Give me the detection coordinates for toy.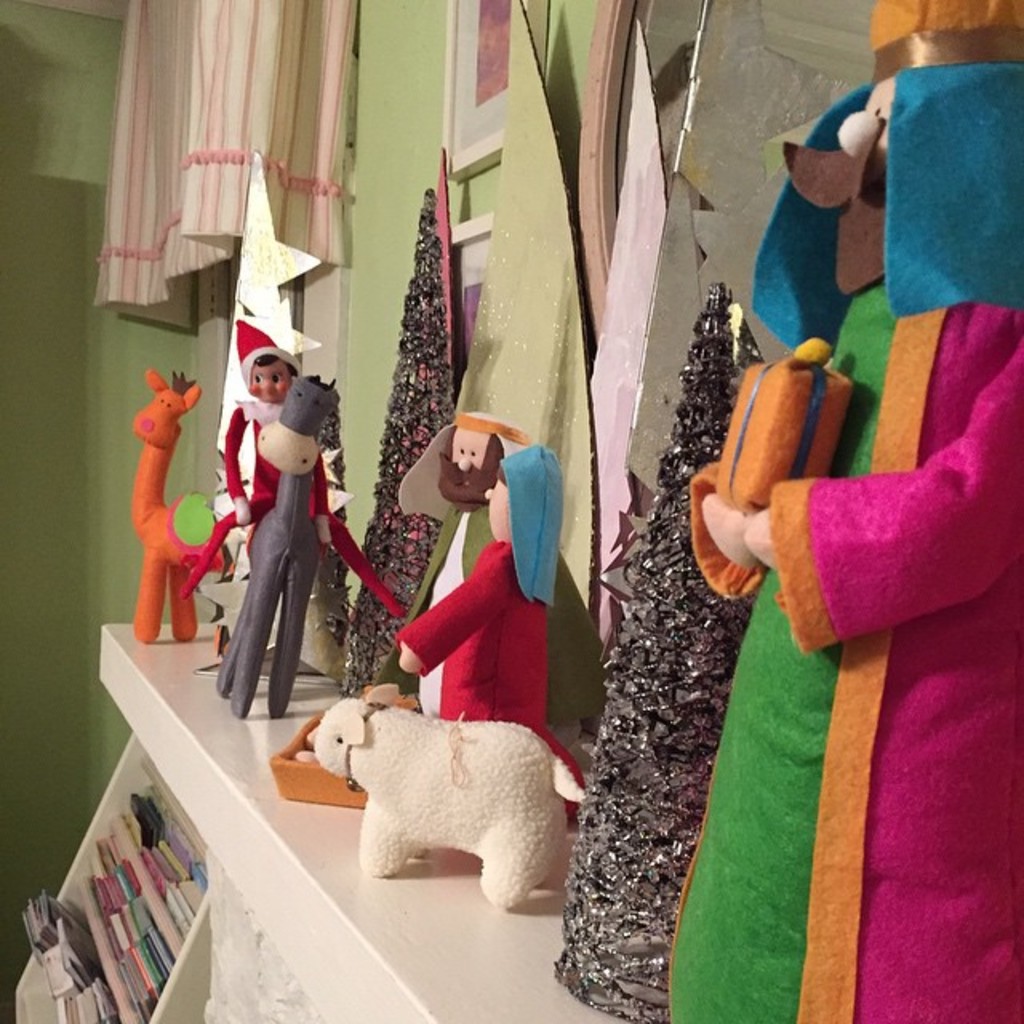
detection(125, 368, 224, 640).
